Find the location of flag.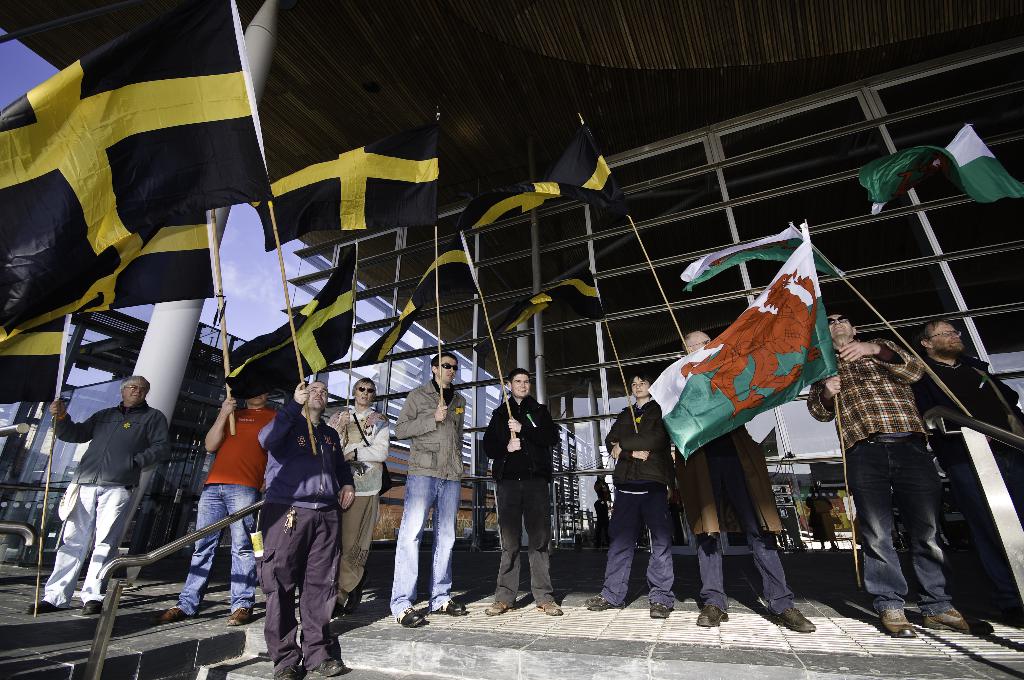
Location: <bbox>0, 316, 74, 406</bbox>.
